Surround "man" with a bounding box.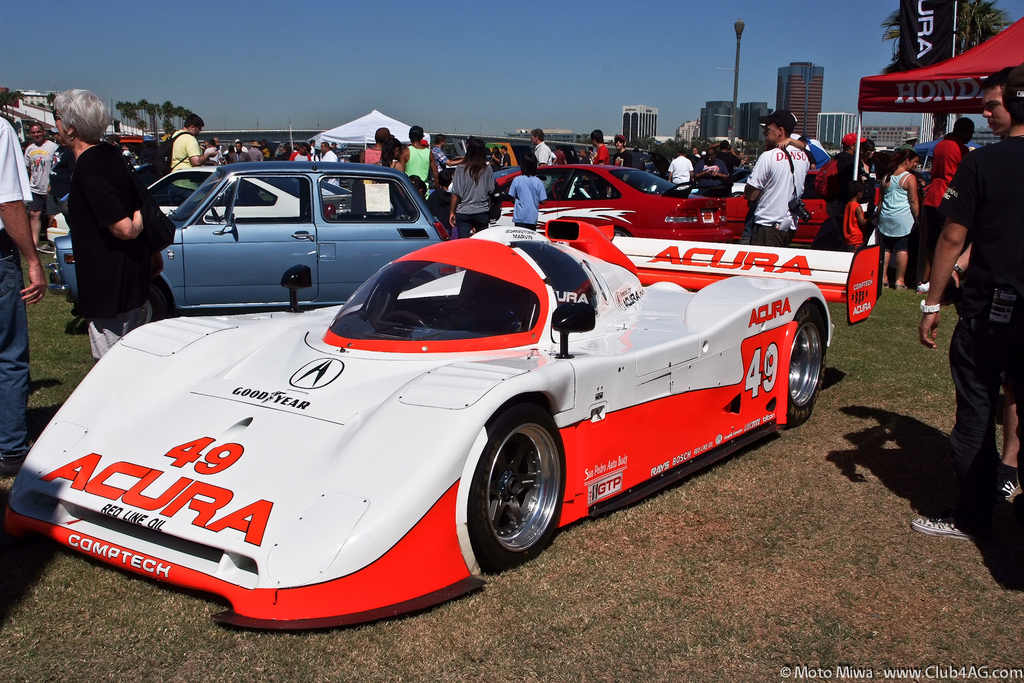
[397, 126, 440, 190].
